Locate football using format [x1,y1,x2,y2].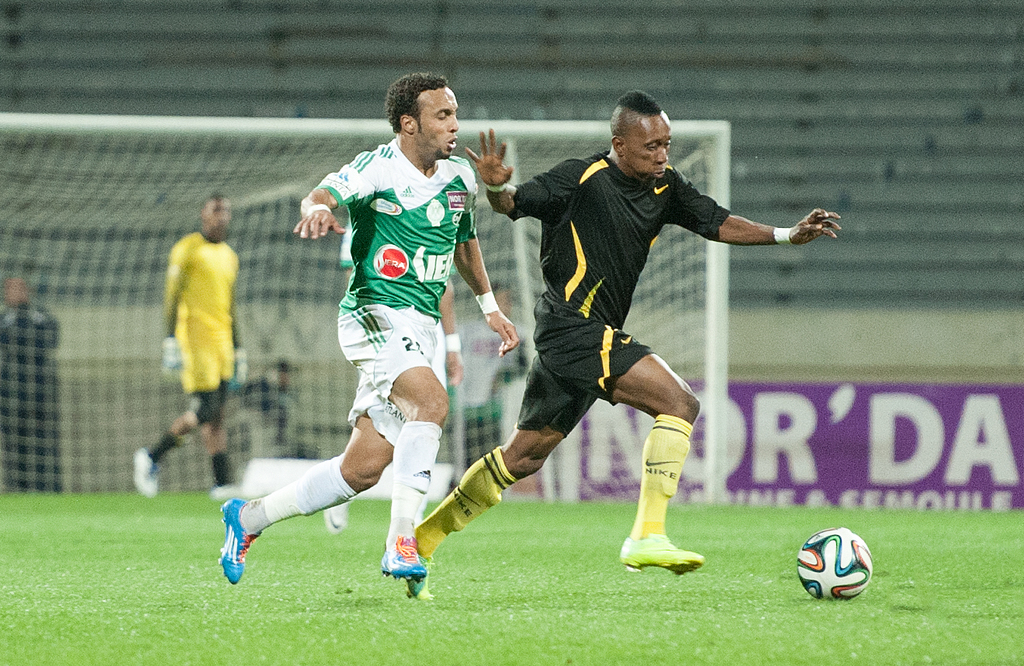
[794,526,875,602].
